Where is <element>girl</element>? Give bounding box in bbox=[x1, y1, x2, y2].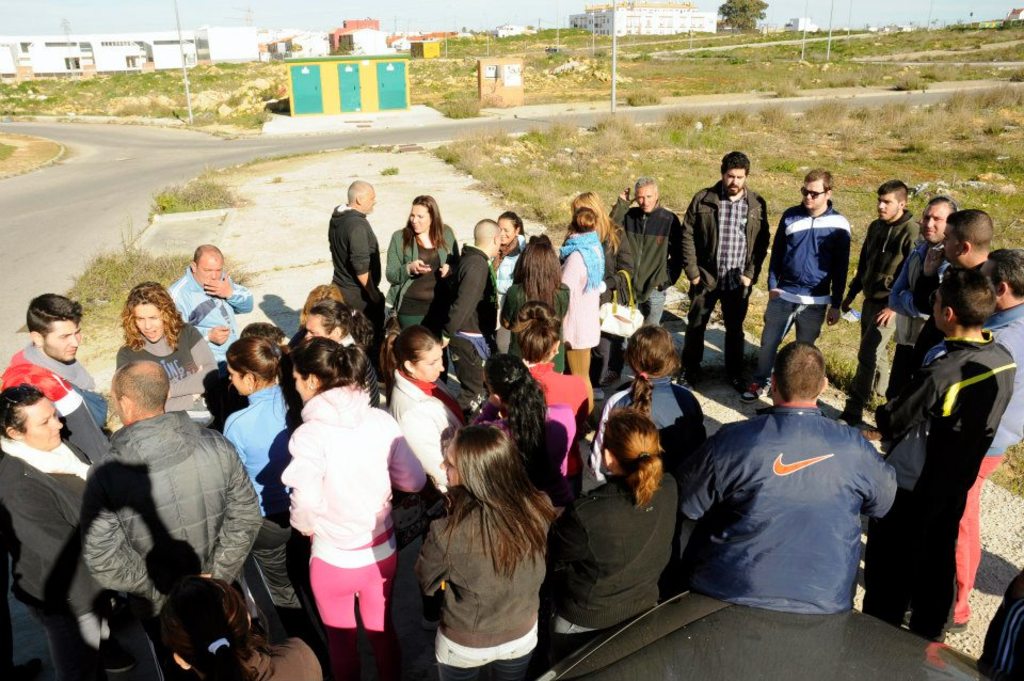
bbox=[220, 336, 308, 640].
